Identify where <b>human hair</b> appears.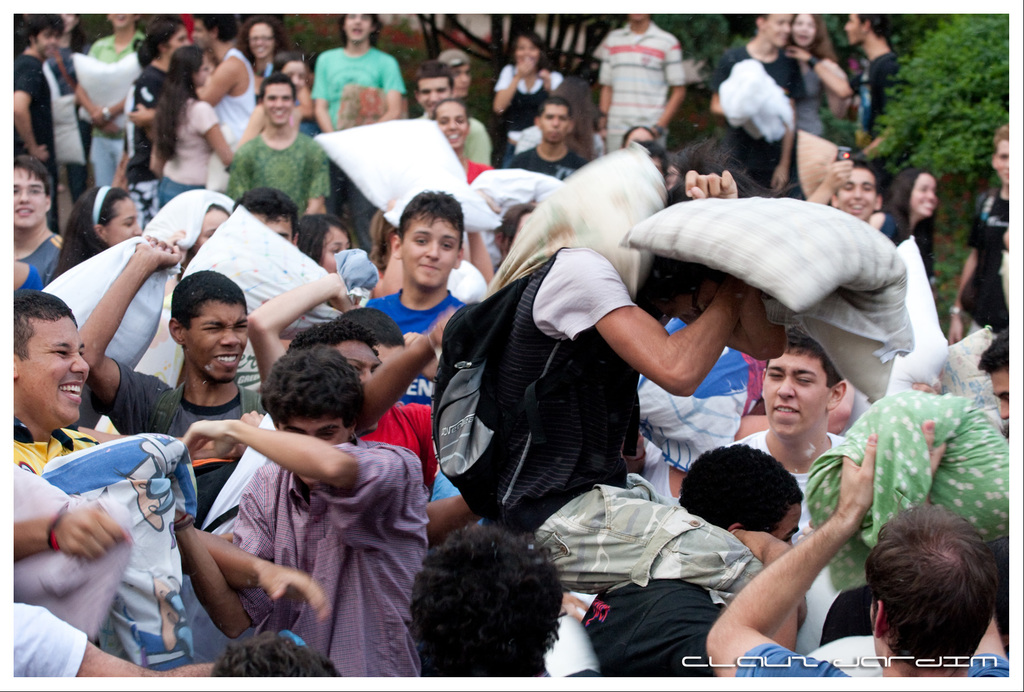
Appears at (x1=8, y1=150, x2=53, y2=197).
